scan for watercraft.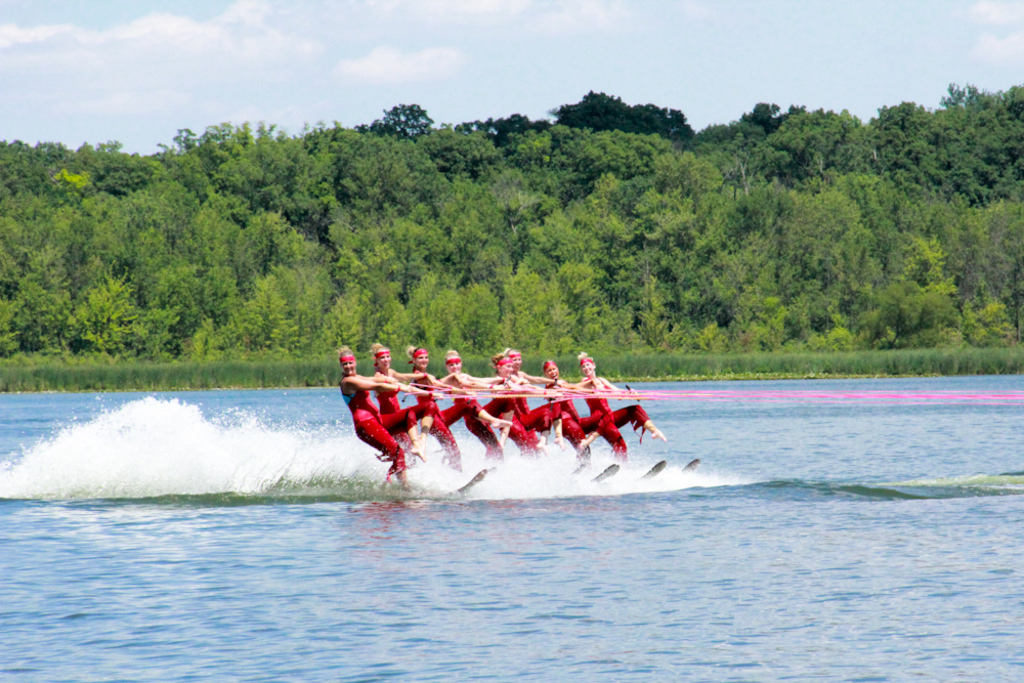
Scan result: [left=565, top=469, right=623, bottom=489].
